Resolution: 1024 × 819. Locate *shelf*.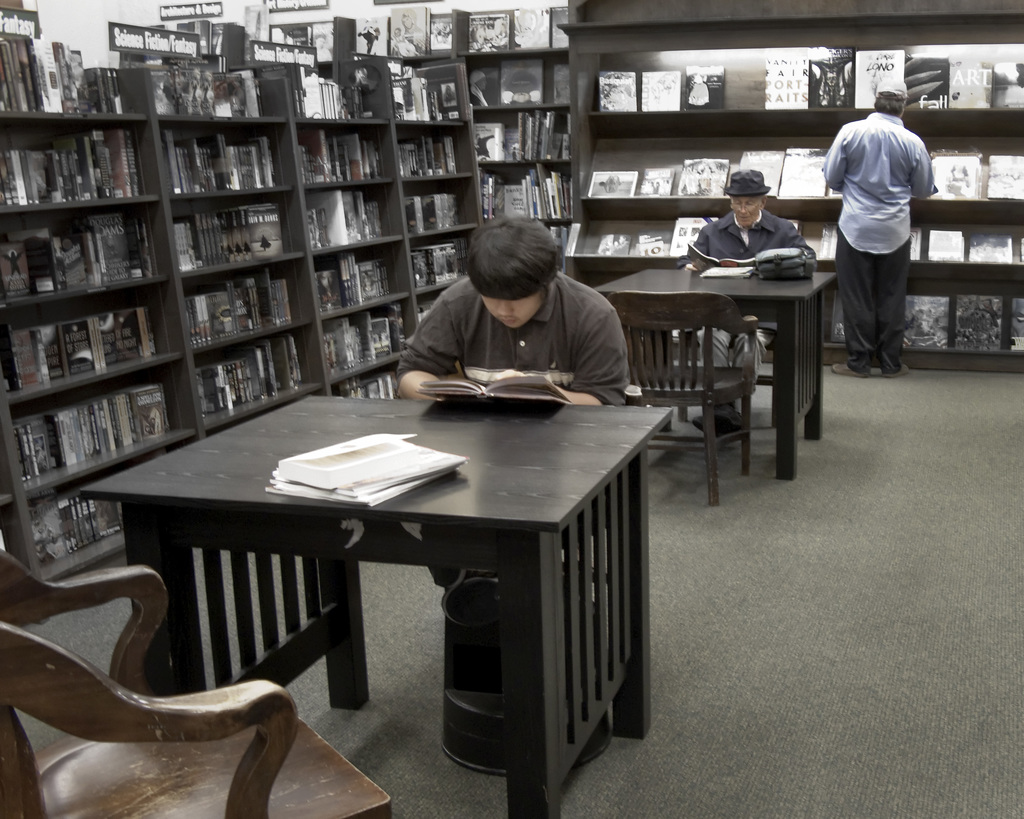
box(402, 127, 484, 177).
